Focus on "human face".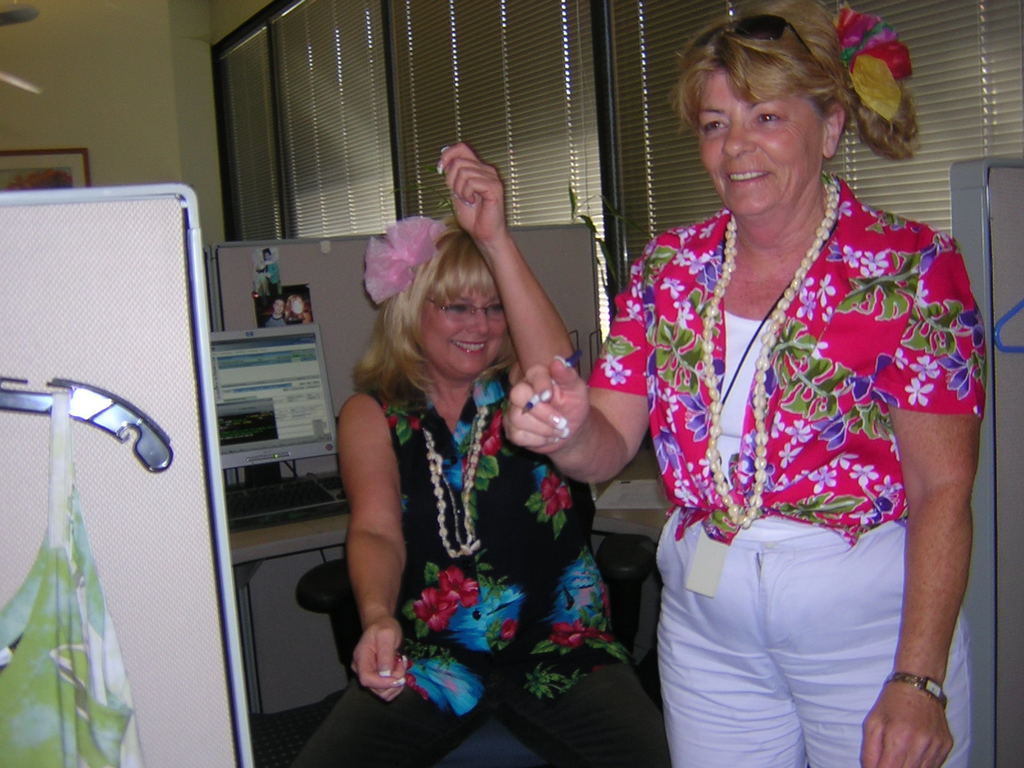
Focused at left=696, top=61, right=824, bottom=225.
